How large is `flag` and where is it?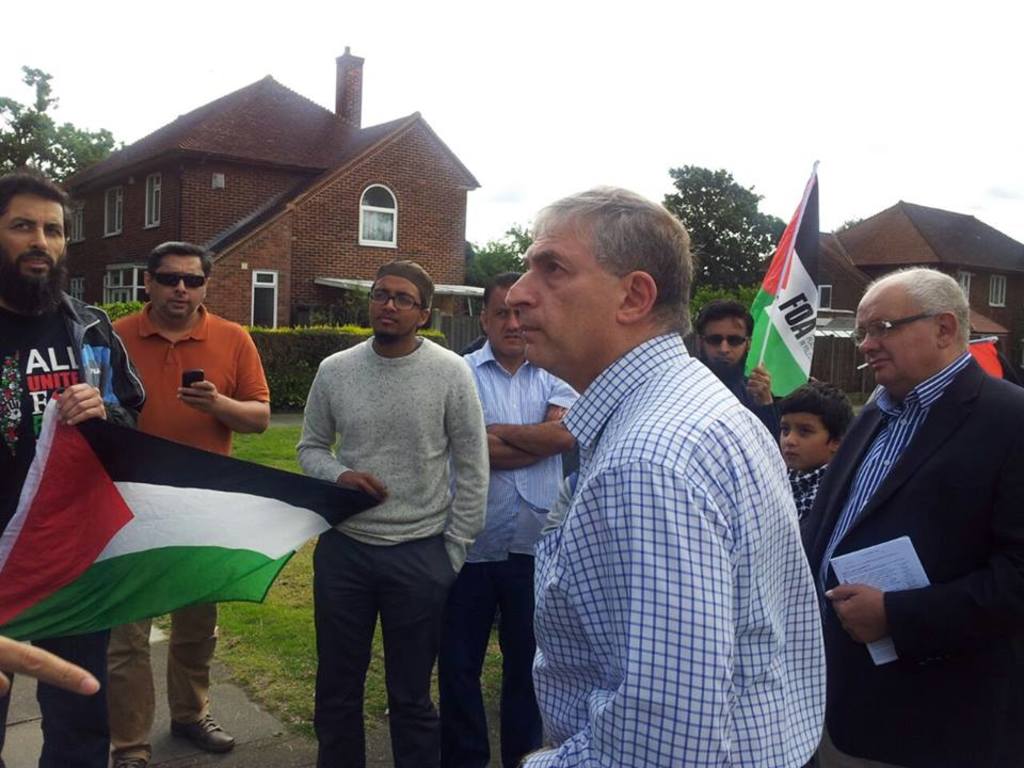
Bounding box: left=0, top=398, right=389, bottom=641.
